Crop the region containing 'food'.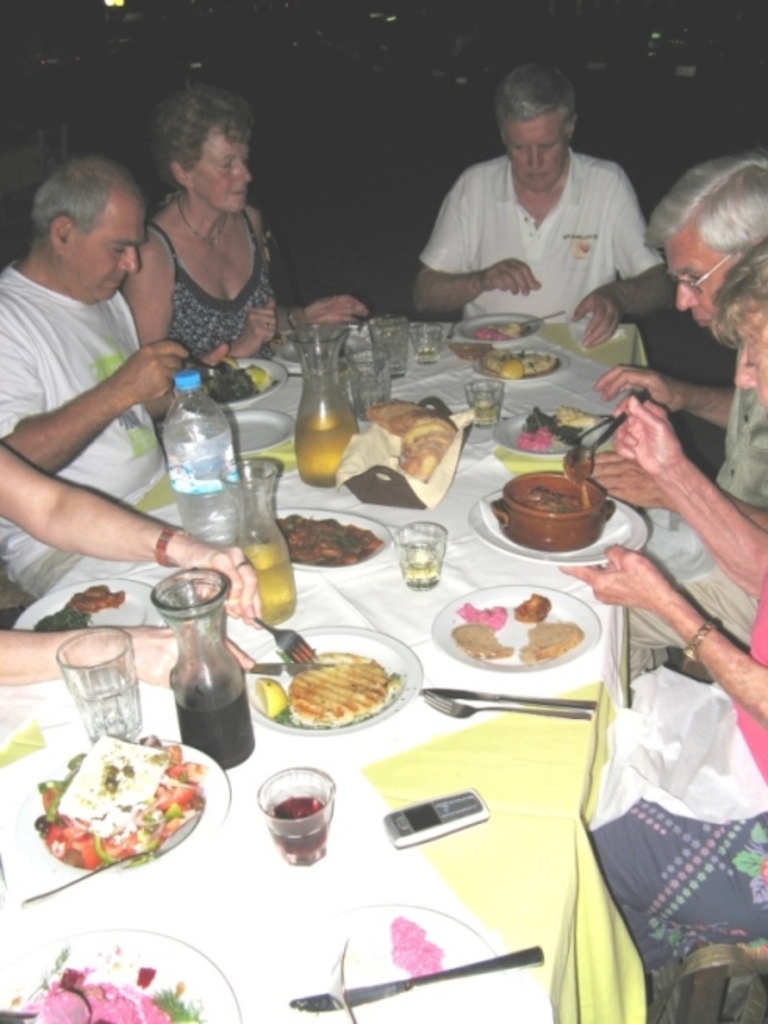
Crop region: rect(447, 621, 513, 663).
